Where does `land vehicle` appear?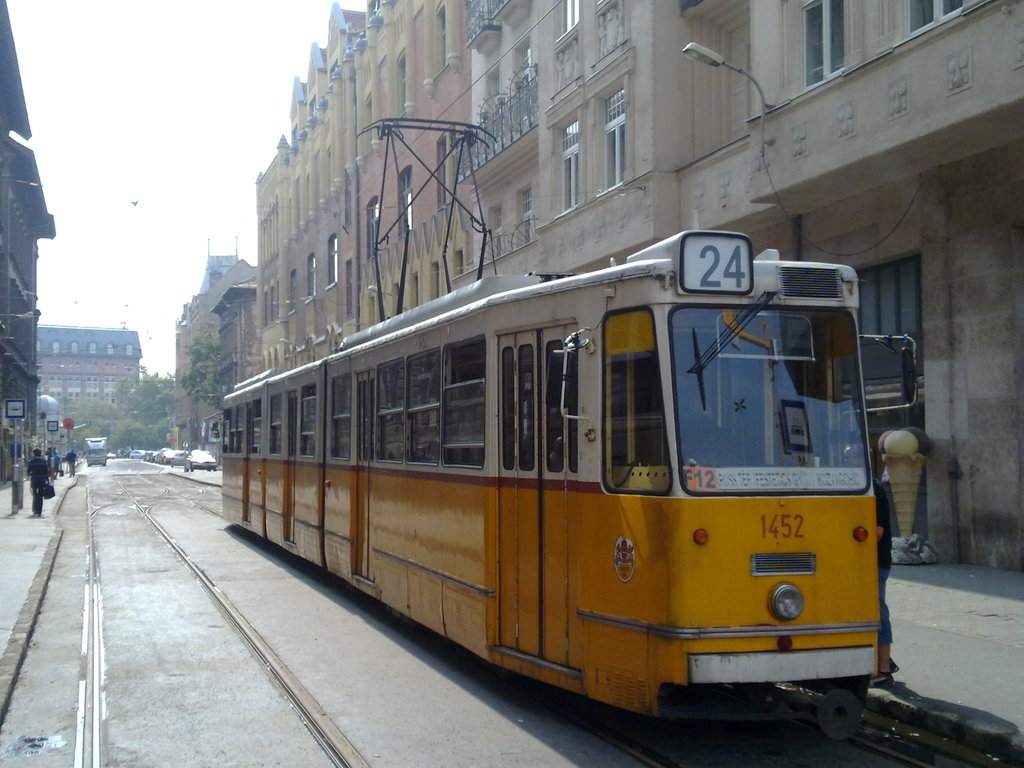
Appears at bbox=(80, 436, 109, 464).
